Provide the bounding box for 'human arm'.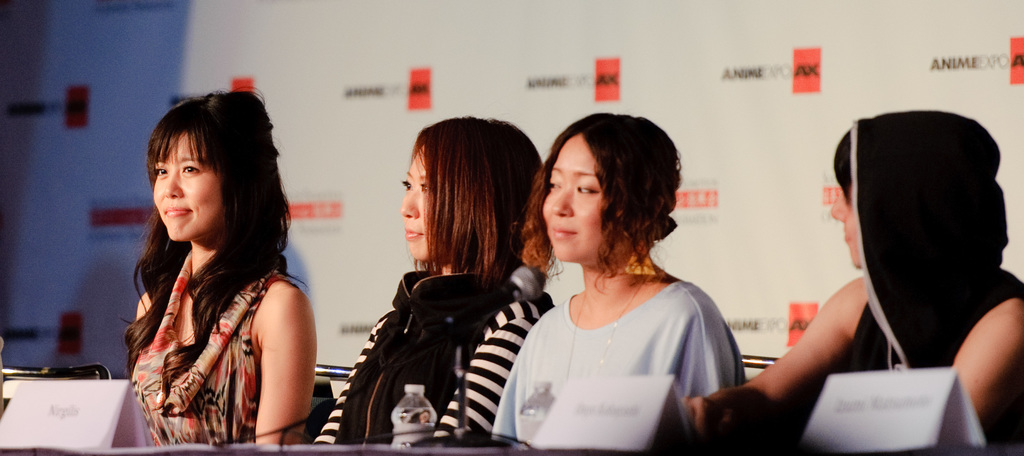
{"left": 953, "top": 299, "right": 1023, "bottom": 419}.
